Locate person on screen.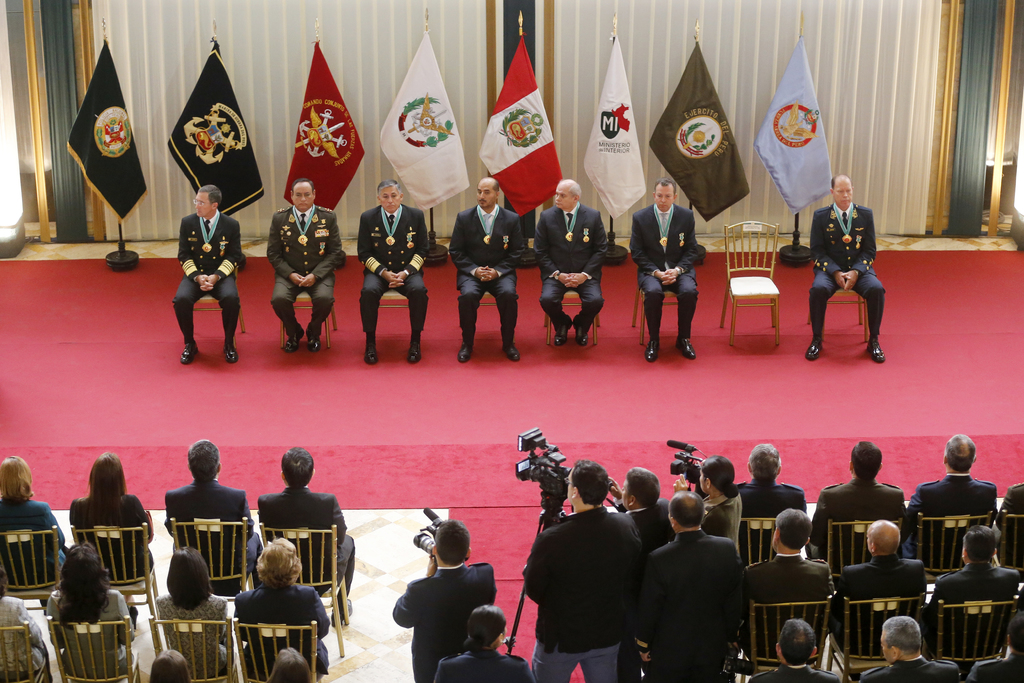
On screen at Rect(355, 176, 427, 364).
